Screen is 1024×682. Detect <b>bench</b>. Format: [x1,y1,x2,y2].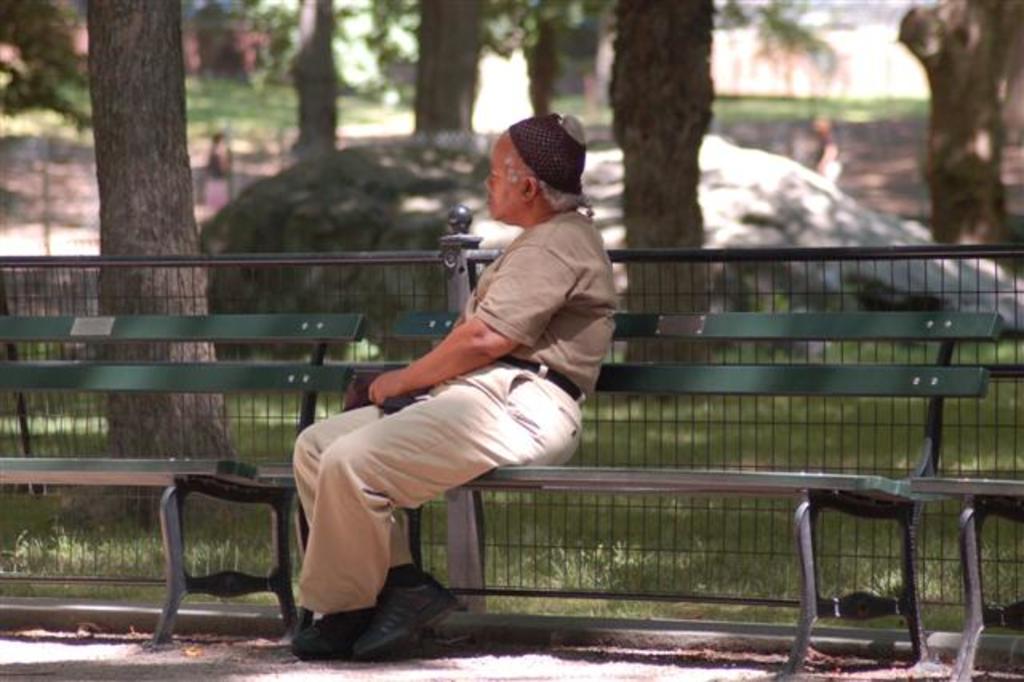
[910,469,1022,680].
